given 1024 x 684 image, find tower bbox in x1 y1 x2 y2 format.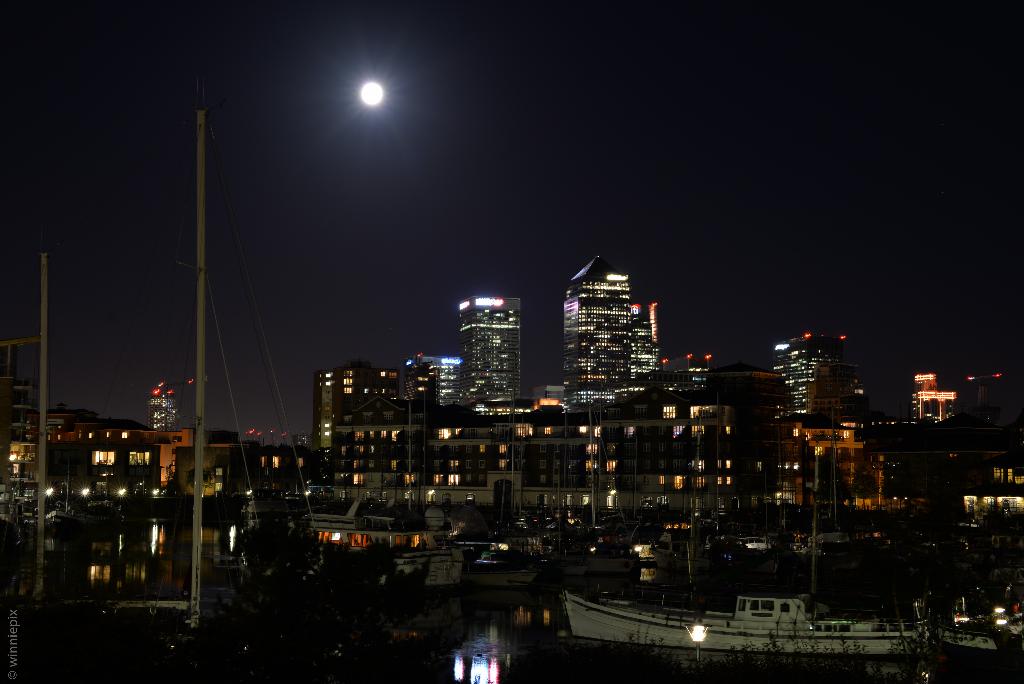
562 262 638 409.
